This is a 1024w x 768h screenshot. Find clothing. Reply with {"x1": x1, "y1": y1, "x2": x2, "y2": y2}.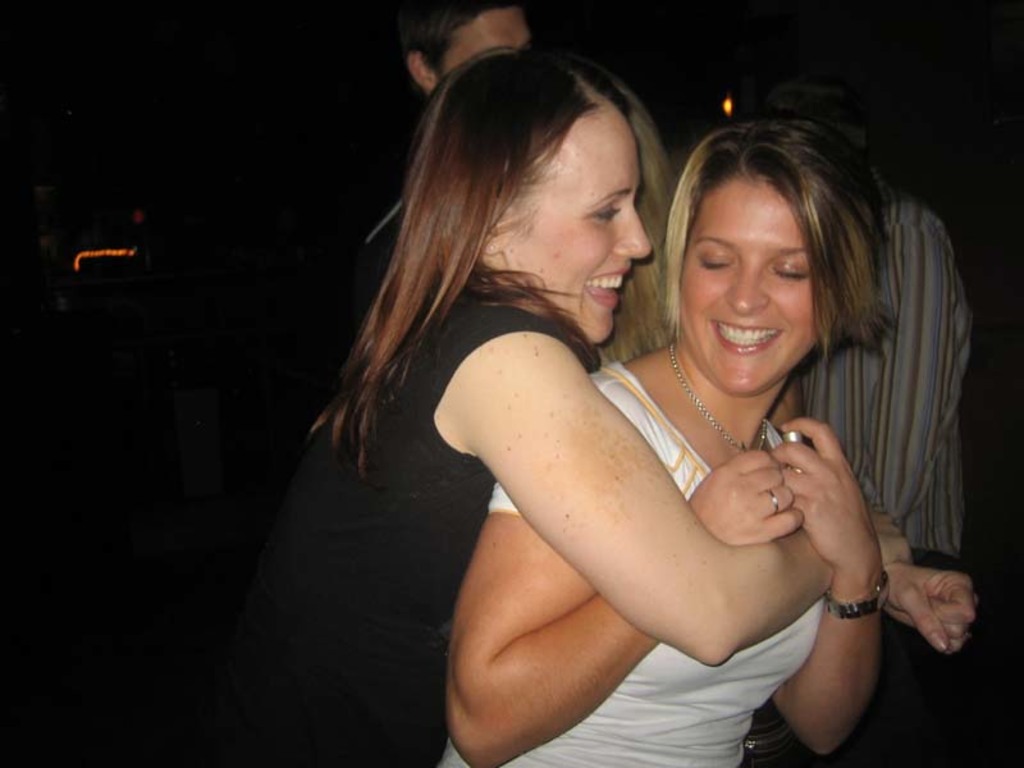
{"x1": 435, "y1": 361, "x2": 826, "y2": 767}.
